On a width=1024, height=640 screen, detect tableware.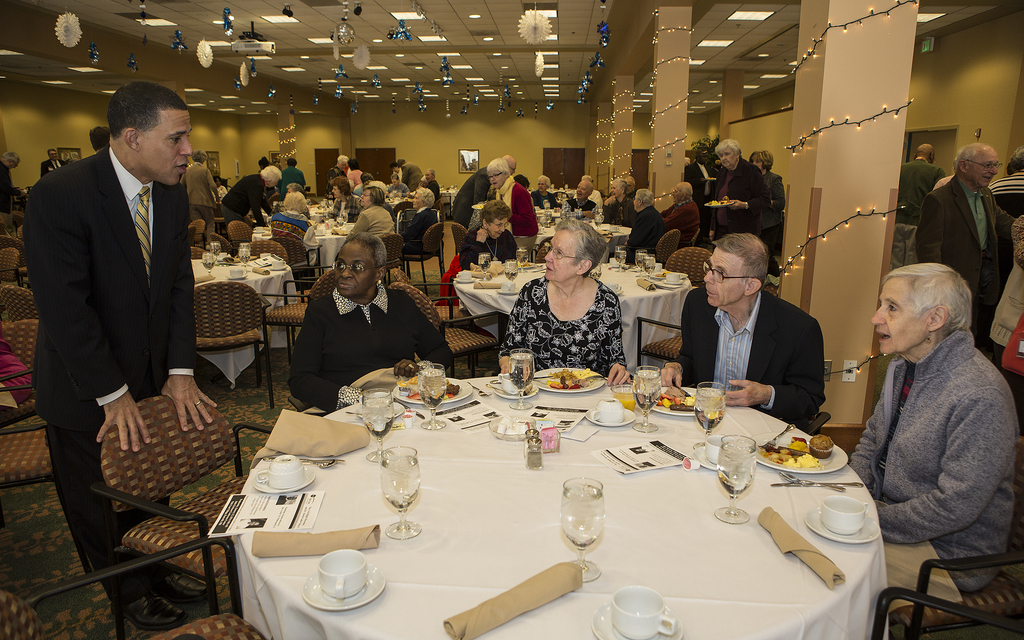
x1=562 y1=472 x2=604 y2=585.
